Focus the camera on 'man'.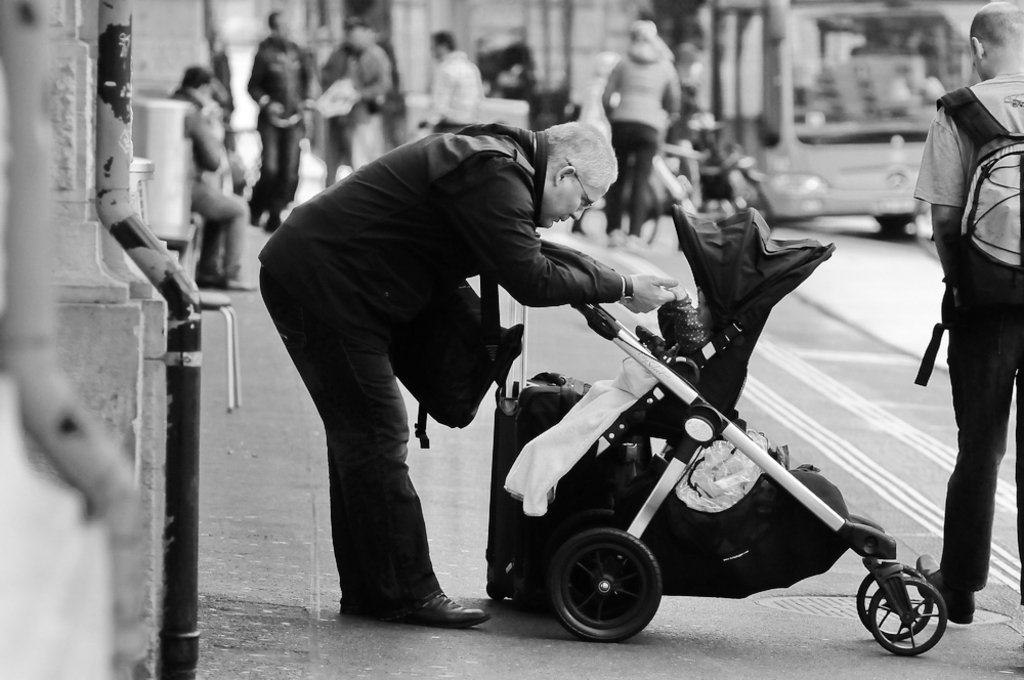
Focus region: (259,111,660,624).
